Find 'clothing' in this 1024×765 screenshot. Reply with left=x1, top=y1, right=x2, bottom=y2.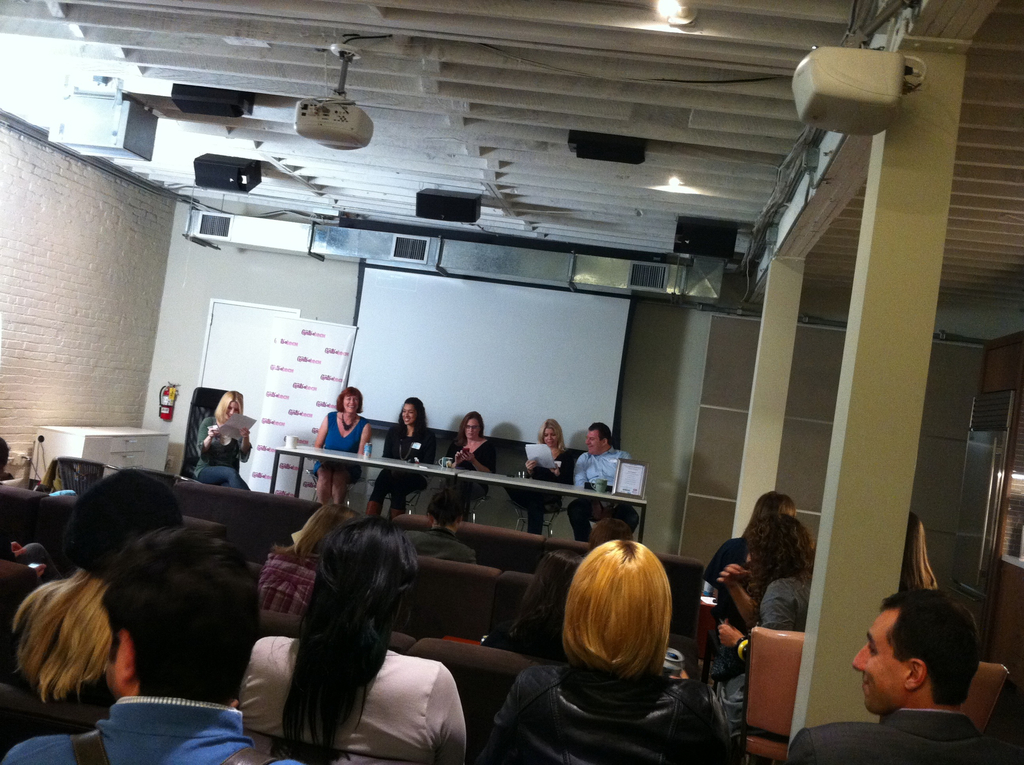
left=367, top=421, right=437, bottom=513.
